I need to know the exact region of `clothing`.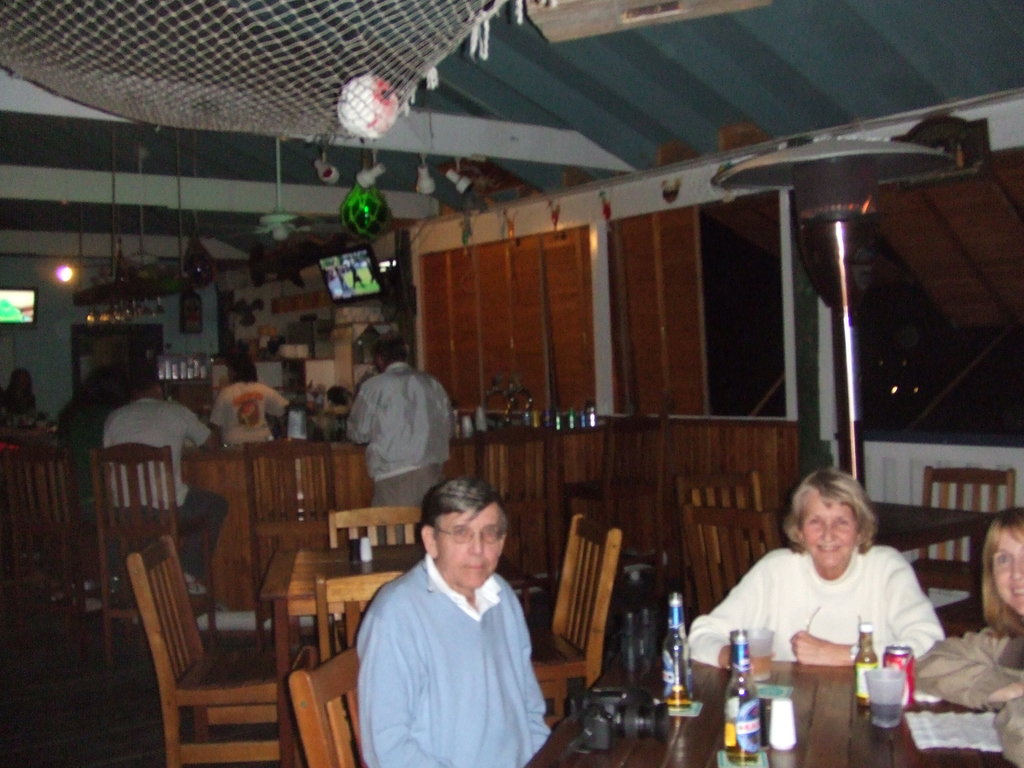
Region: x1=339 y1=535 x2=552 y2=752.
